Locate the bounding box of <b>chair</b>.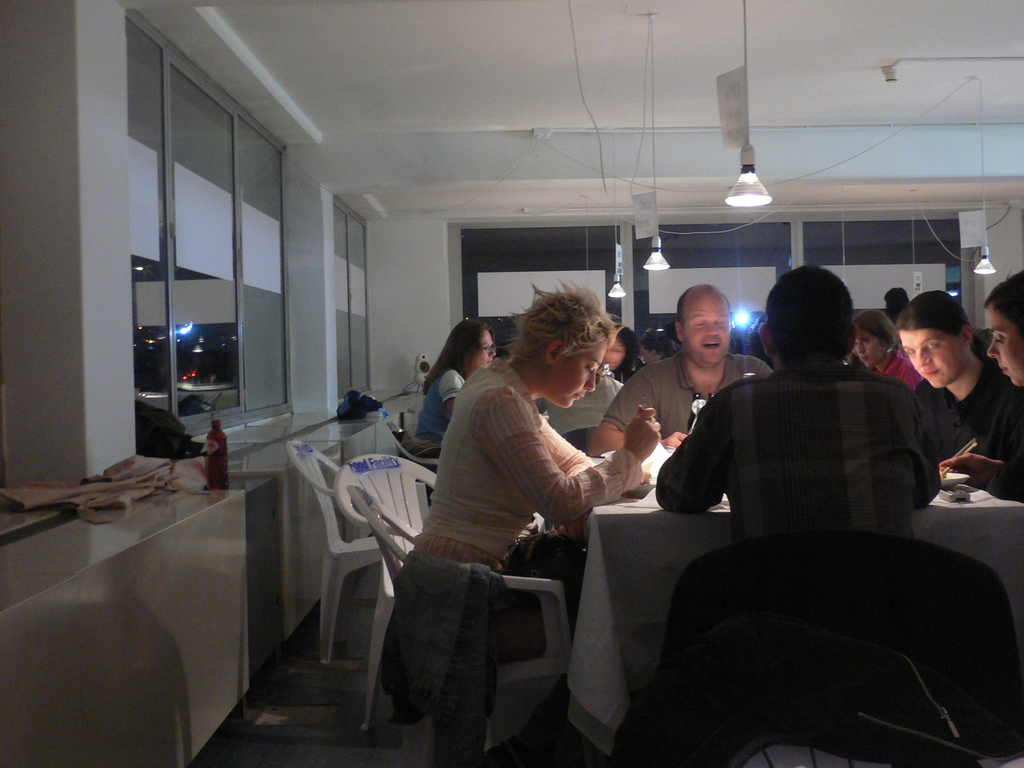
Bounding box: [333, 455, 435, 749].
